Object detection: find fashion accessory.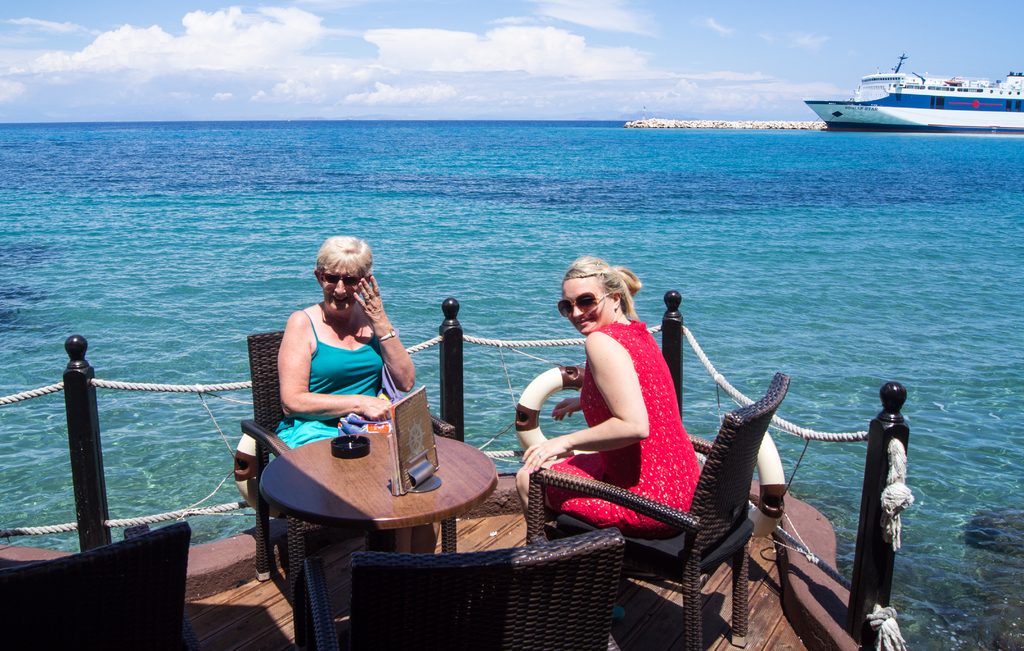
rect(536, 450, 538, 453).
